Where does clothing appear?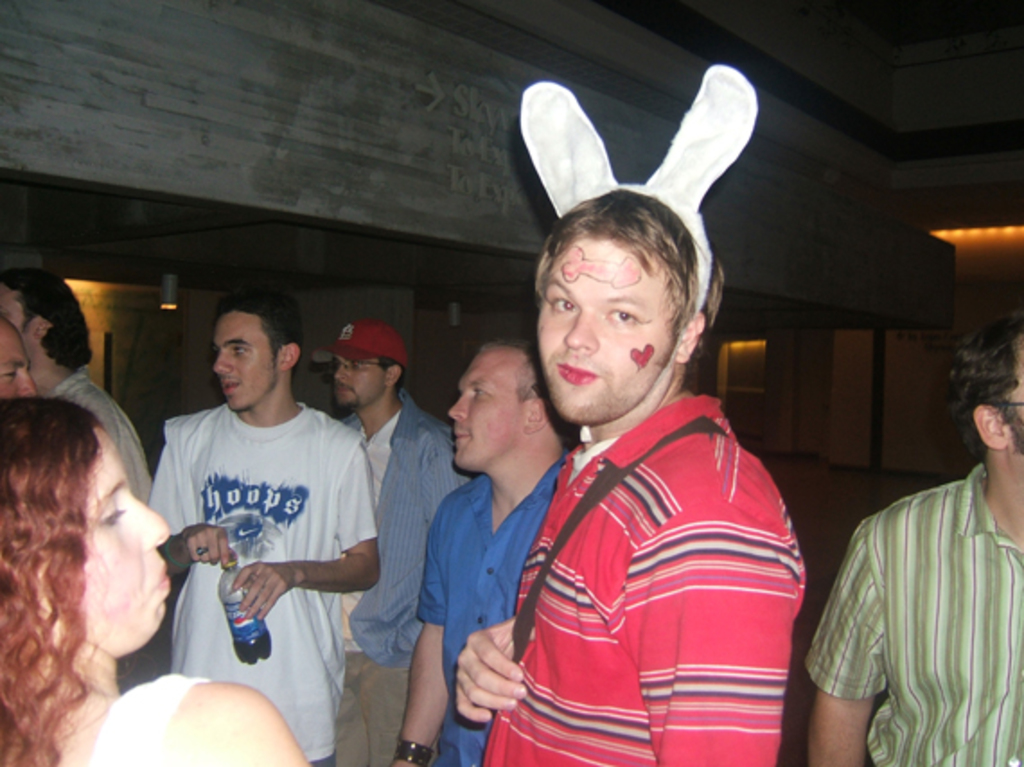
Appears at l=52, t=368, r=153, b=507.
